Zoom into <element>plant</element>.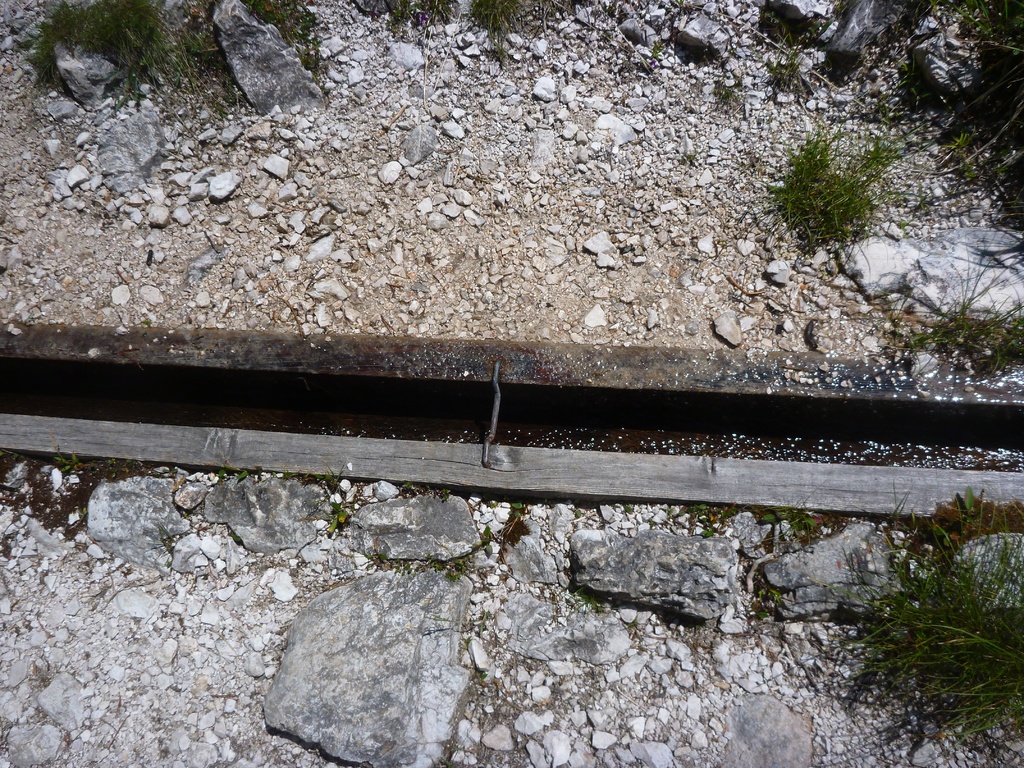
Zoom target: bbox=[324, 497, 349, 534].
